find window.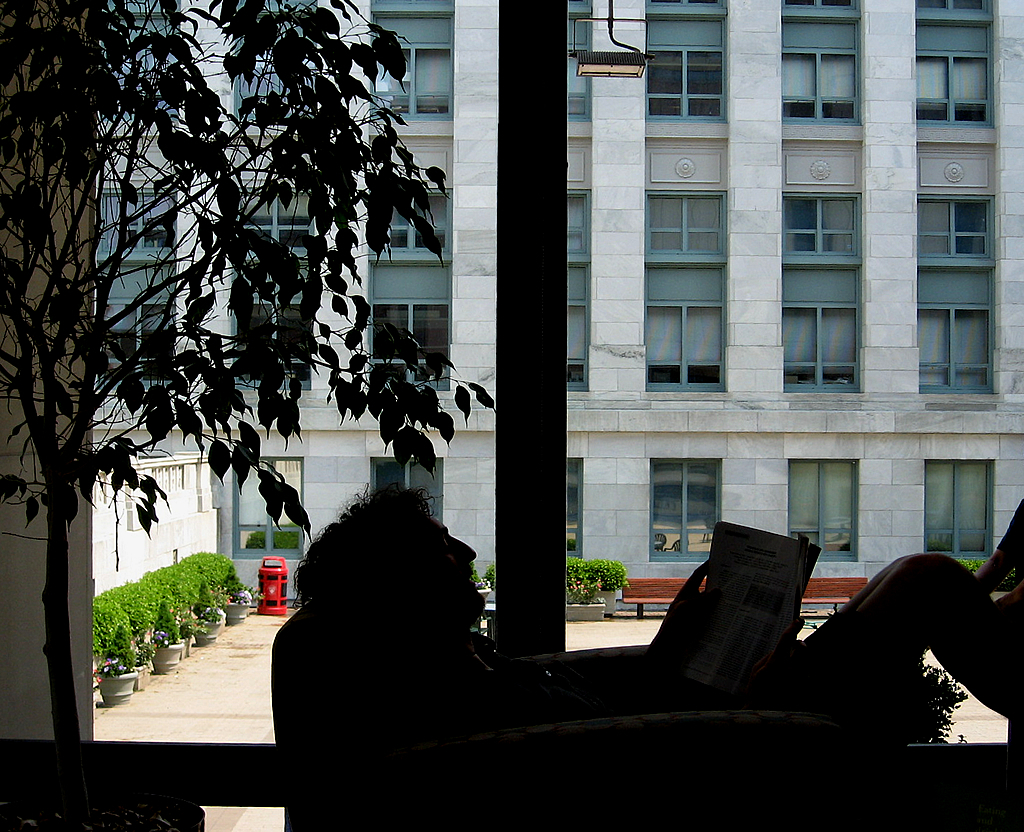
box(365, 0, 453, 113).
